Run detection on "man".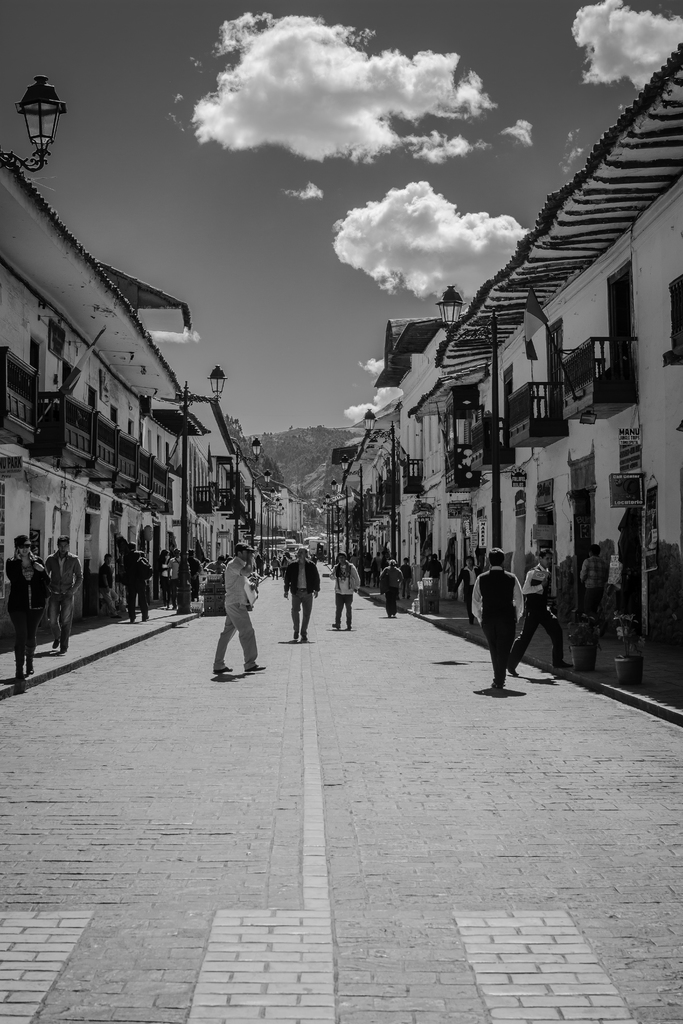
Result: {"left": 211, "top": 556, "right": 226, "bottom": 570}.
